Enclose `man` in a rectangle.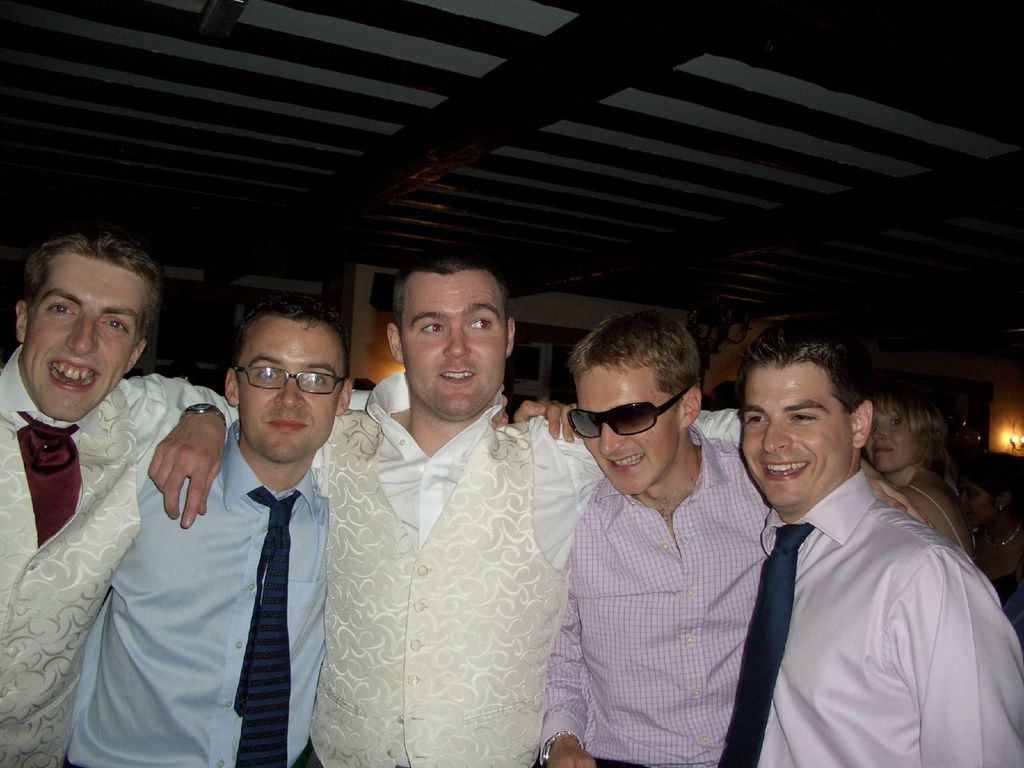
detection(143, 252, 929, 767).
